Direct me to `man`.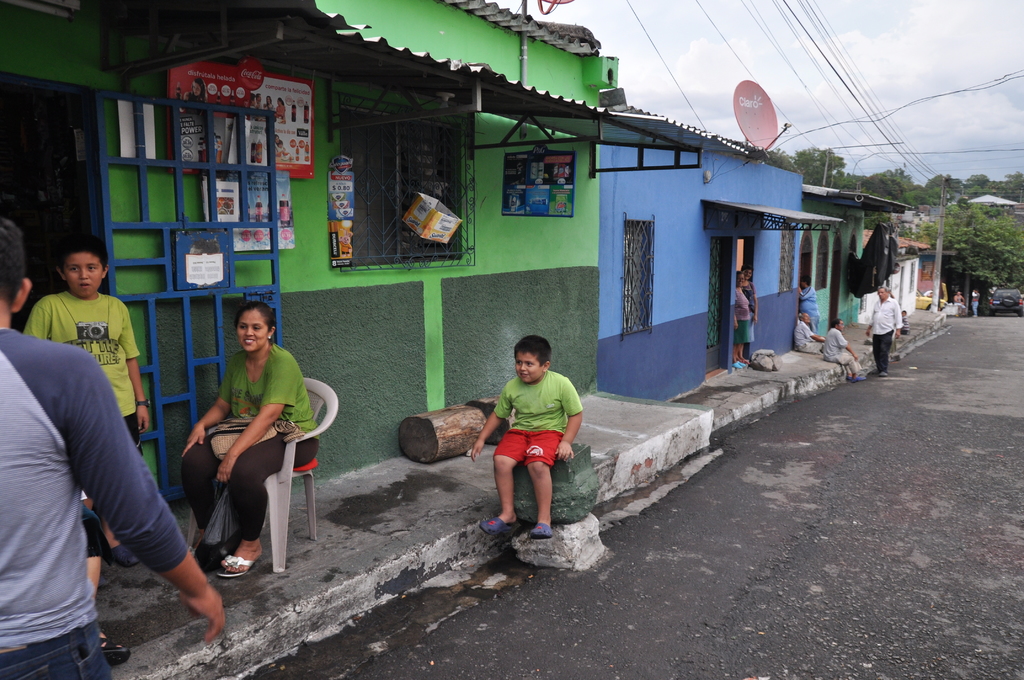
Direction: <region>0, 201, 225, 674</region>.
